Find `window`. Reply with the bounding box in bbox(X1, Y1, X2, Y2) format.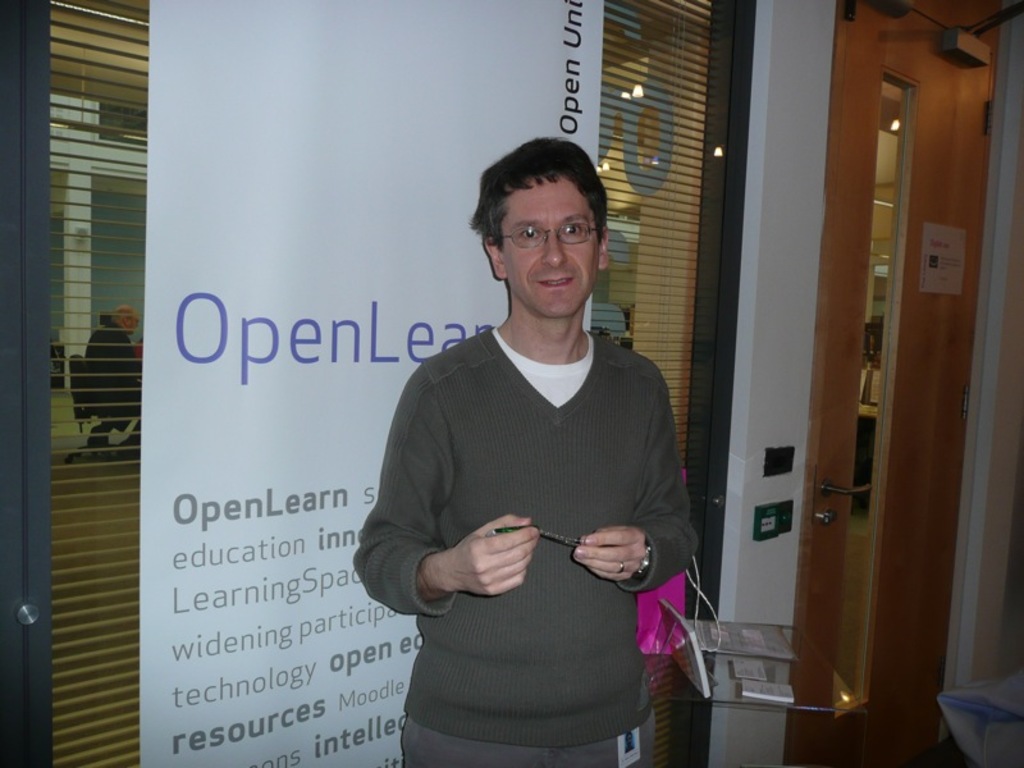
bbox(0, 0, 760, 767).
